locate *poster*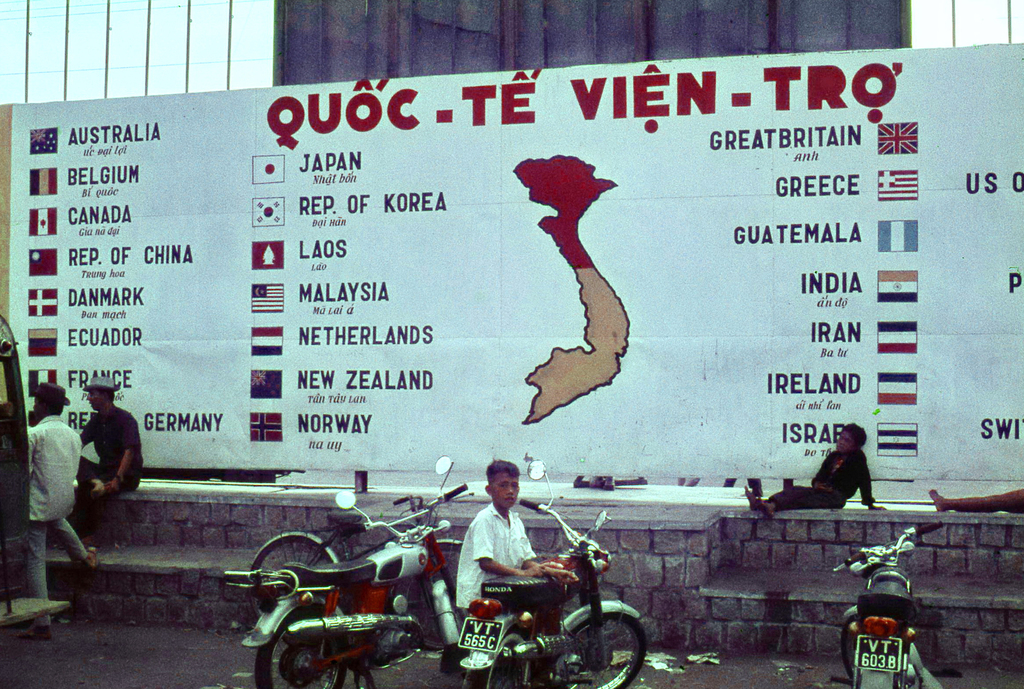
12:40:1023:484
